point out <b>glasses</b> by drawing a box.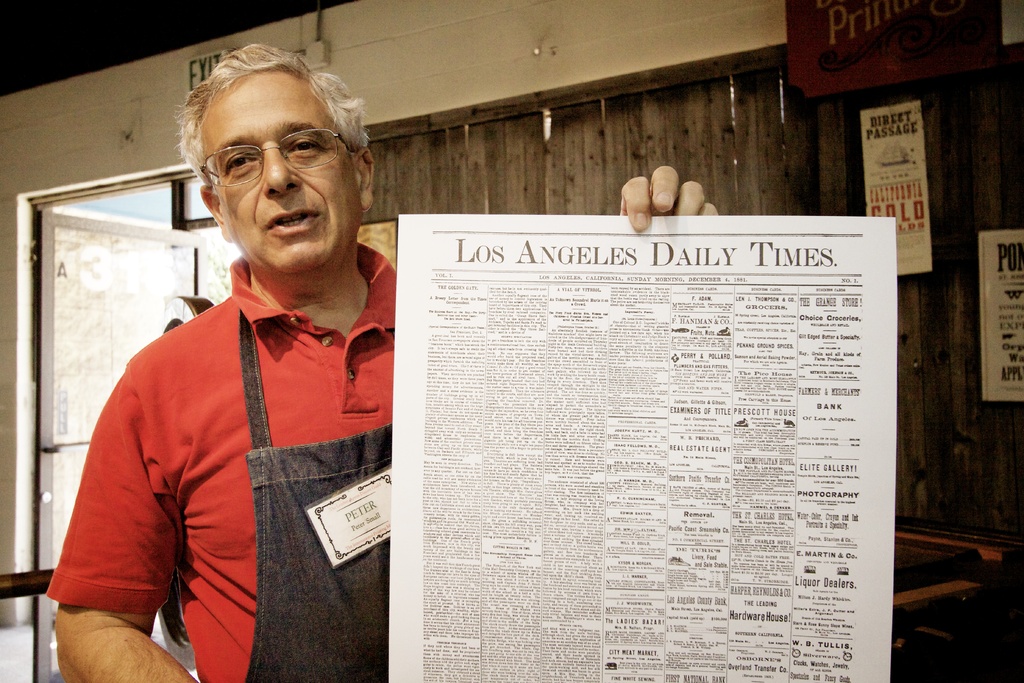
(x1=196, y1=126, x2=354, y2=187).
